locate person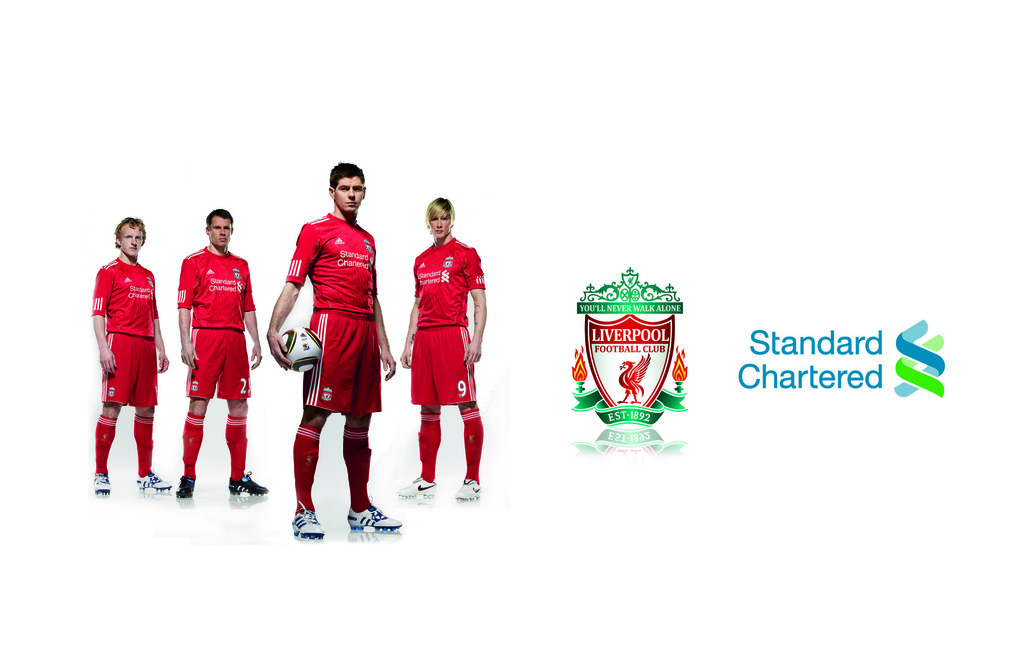
(399, 172, 484, 498)
